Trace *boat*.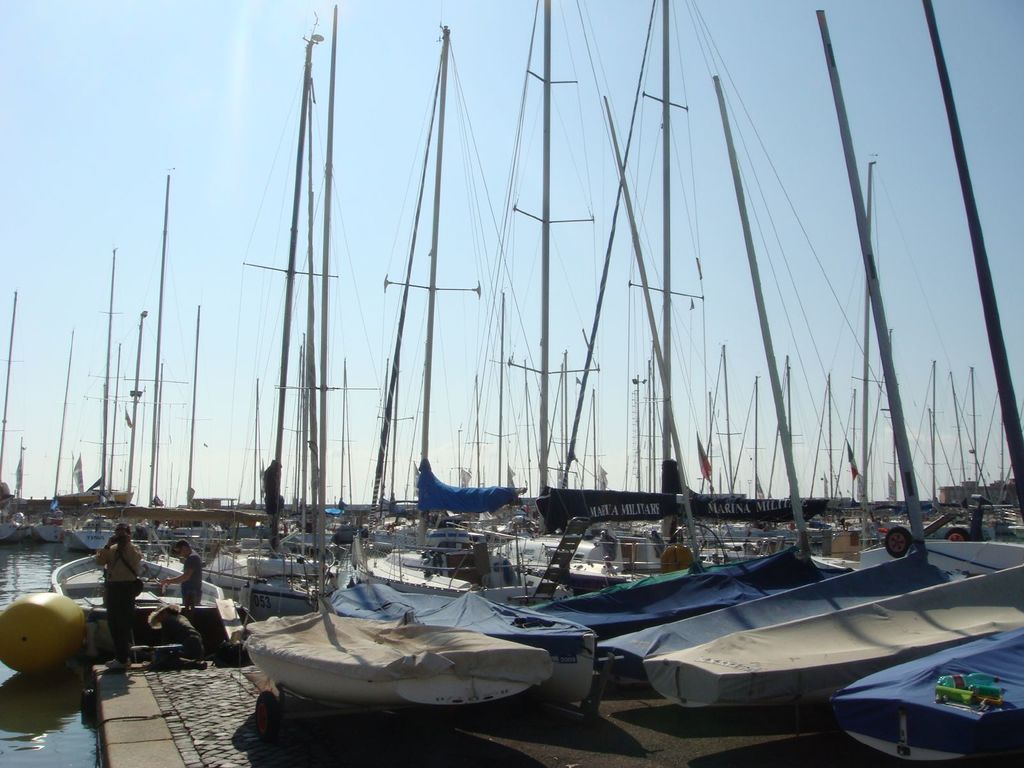
Traced to [245, 600, 551, 714].
